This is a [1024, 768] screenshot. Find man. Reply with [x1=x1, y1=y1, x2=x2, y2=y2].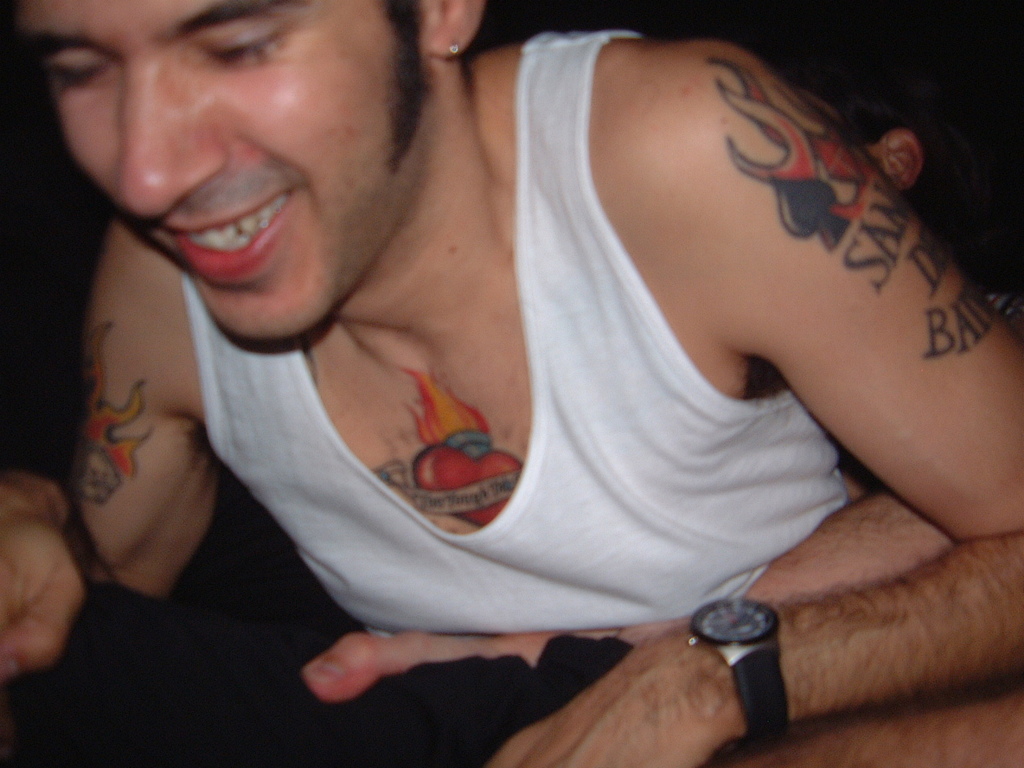
[x1=64, y1=0, x2=1001, y2=730].
